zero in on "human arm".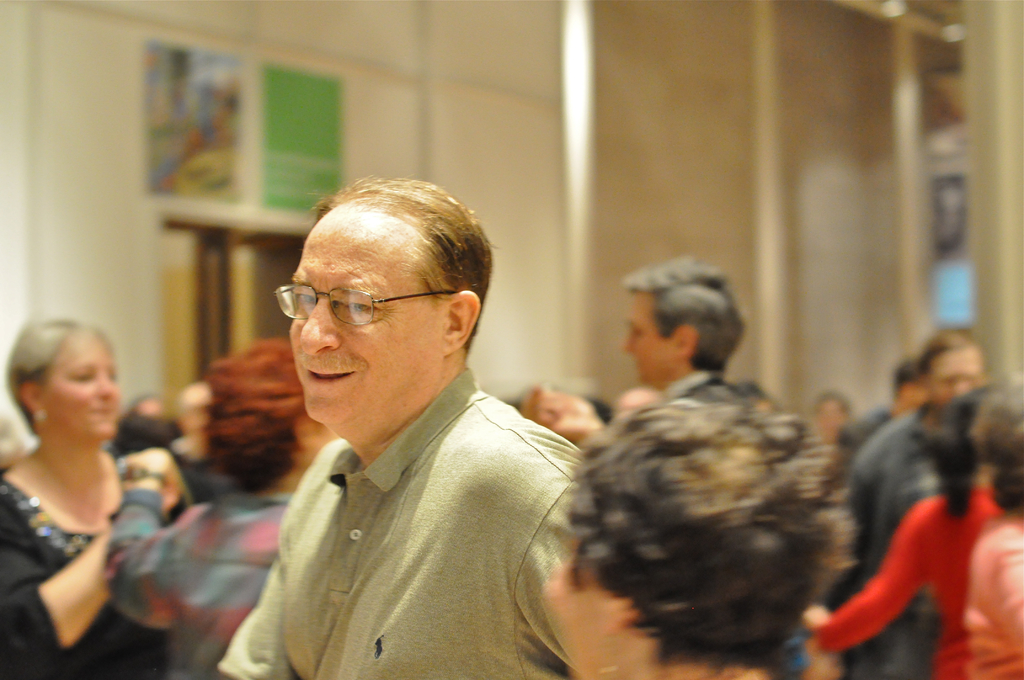
Zeroed in: rect(515, 471, 561, 663).
